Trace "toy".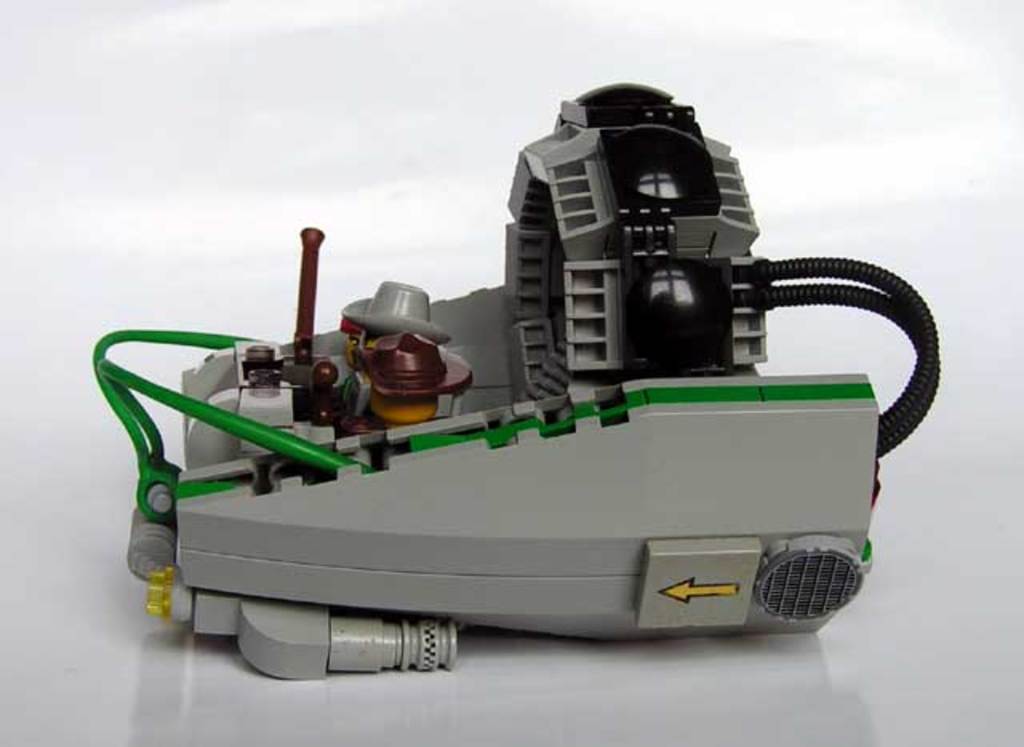
Traced to (93,82,941,681).
